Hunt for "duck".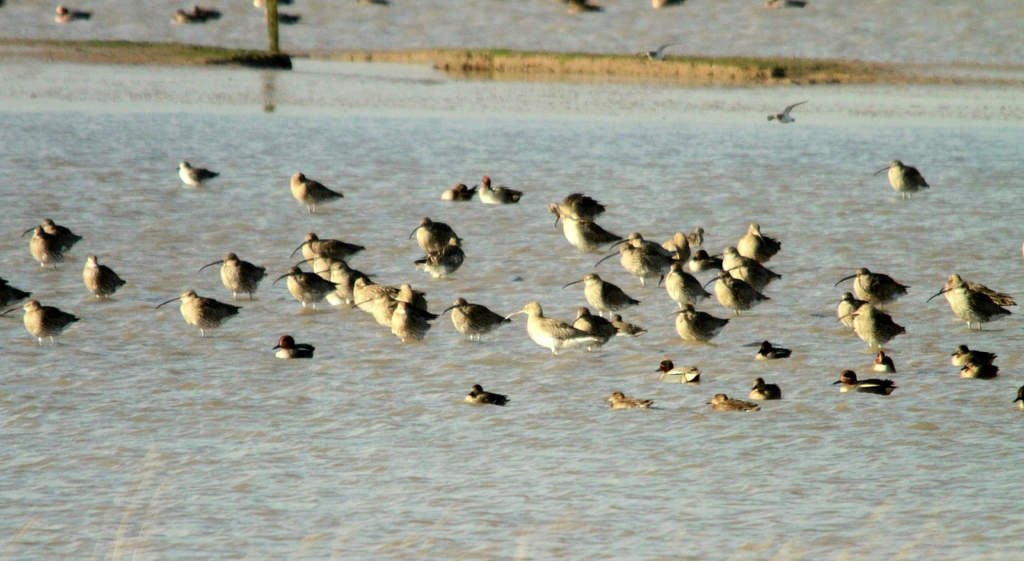
Hunted down at <box>300,254,352,284</box>.
